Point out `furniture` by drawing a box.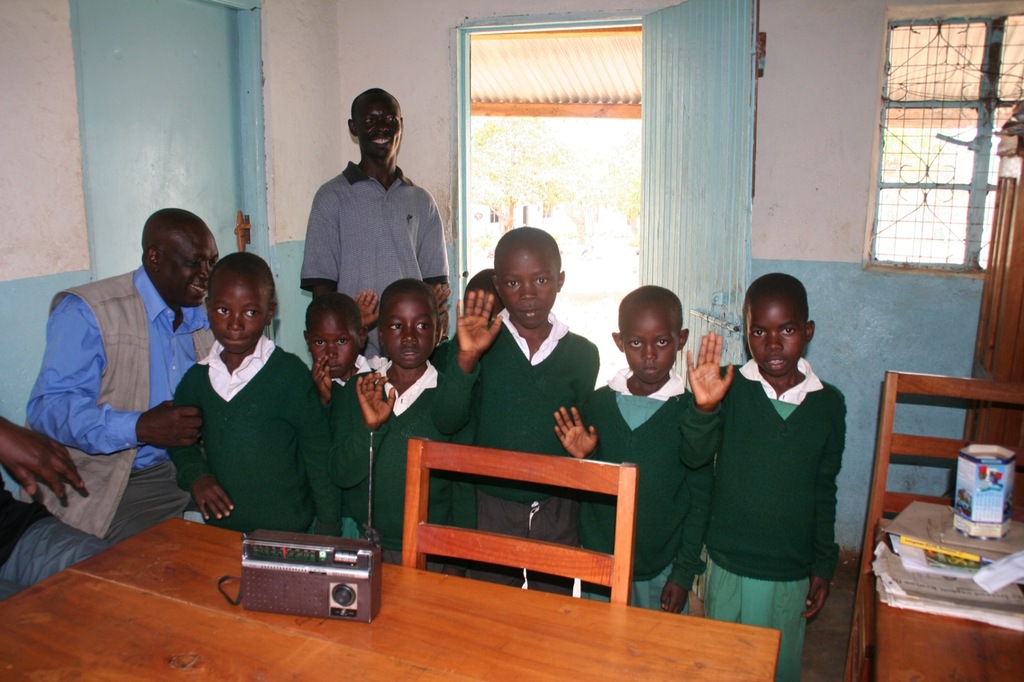
bbox(0, 518, 780, 681).
